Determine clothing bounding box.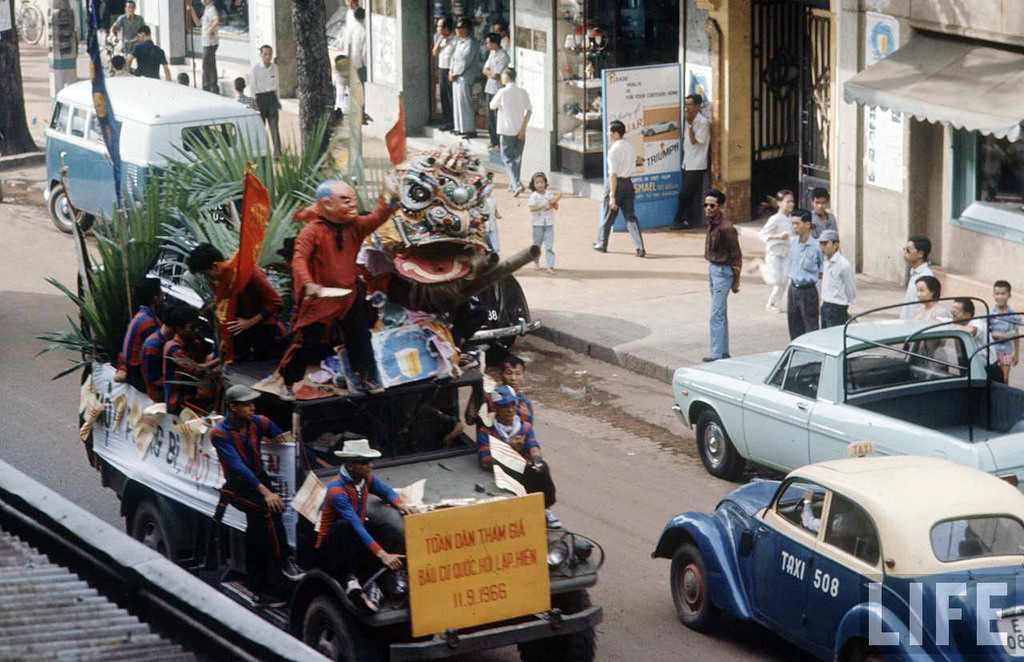
Determined: detection(314, 462, 401, 596).
